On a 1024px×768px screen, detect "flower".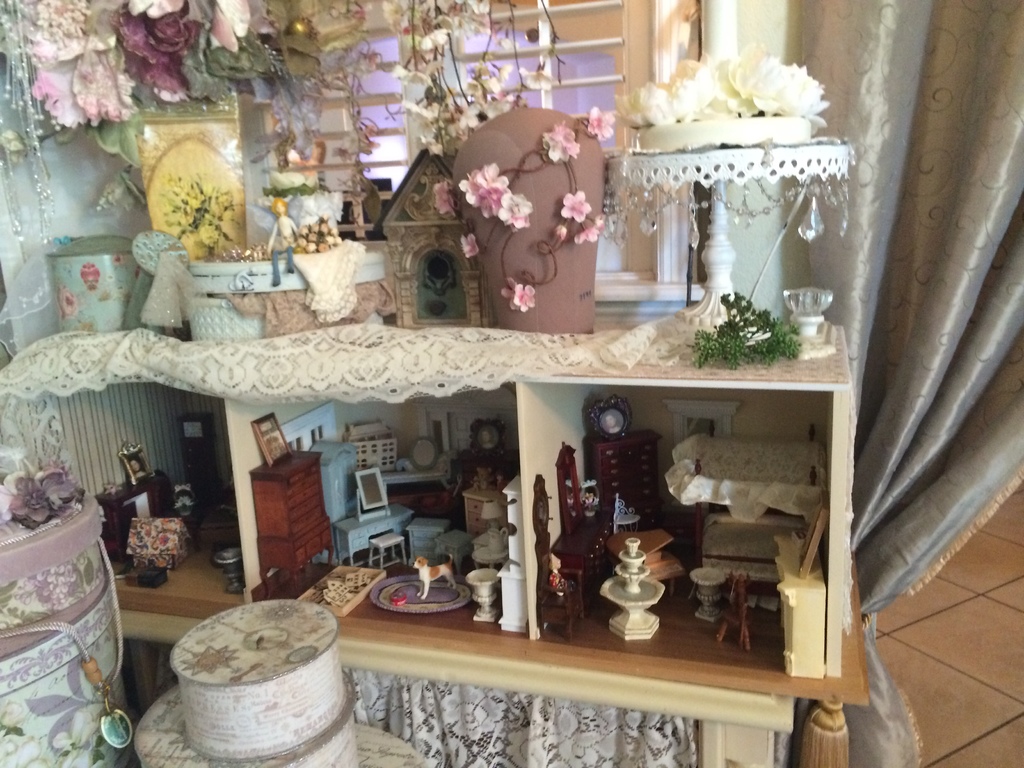
region(556, 224, 569, 240).
